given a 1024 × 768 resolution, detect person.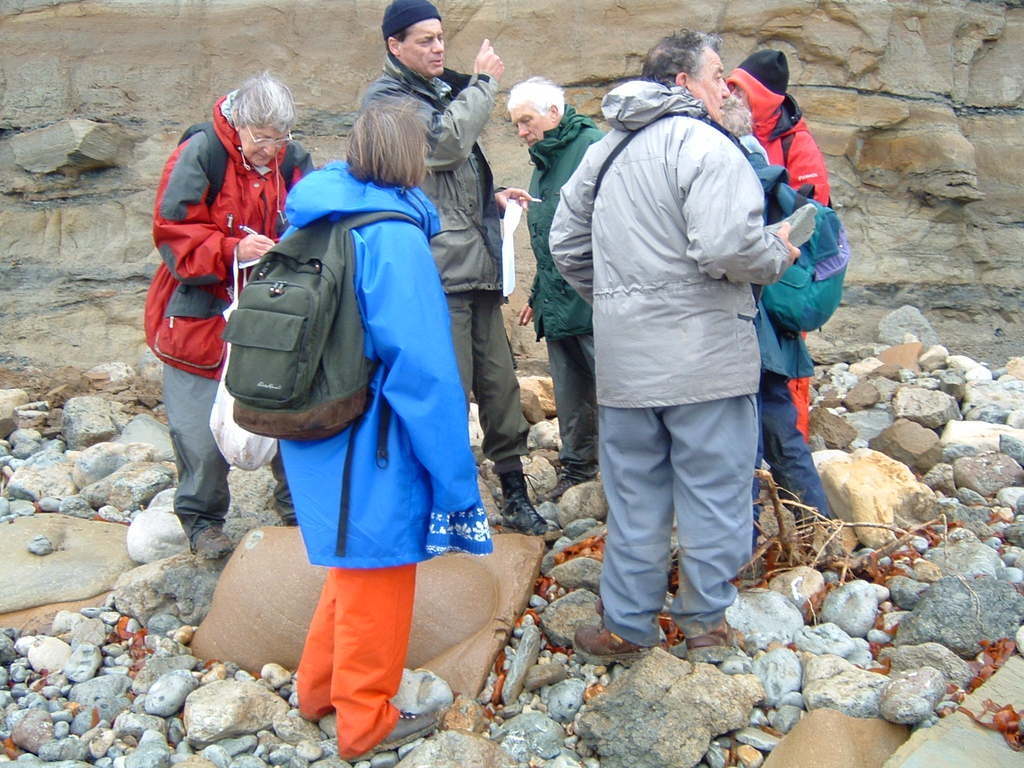
bbox(140, 73, 318, 560).
